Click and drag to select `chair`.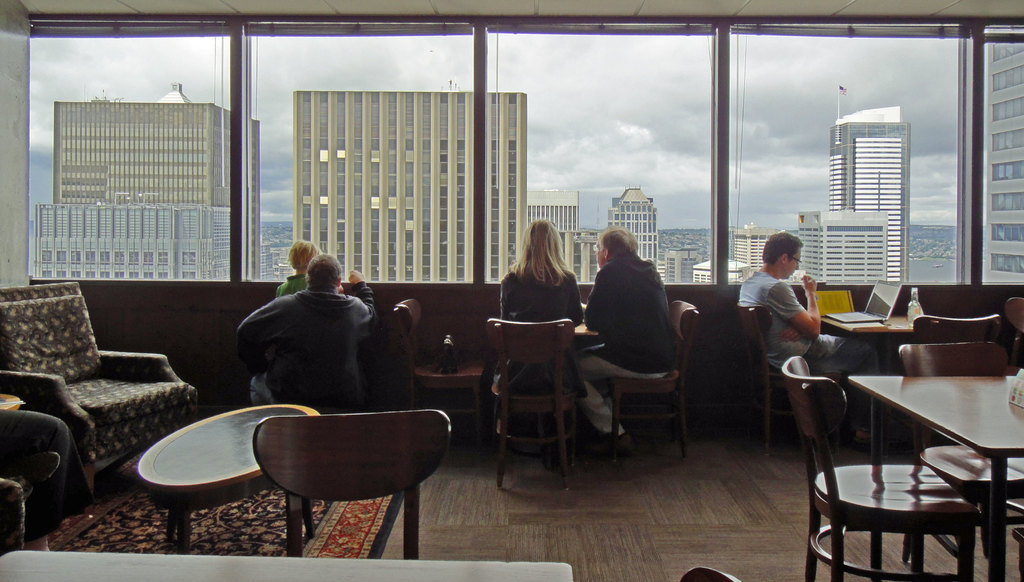
Selection: left=247, top=405, right=456, bottom=560.
